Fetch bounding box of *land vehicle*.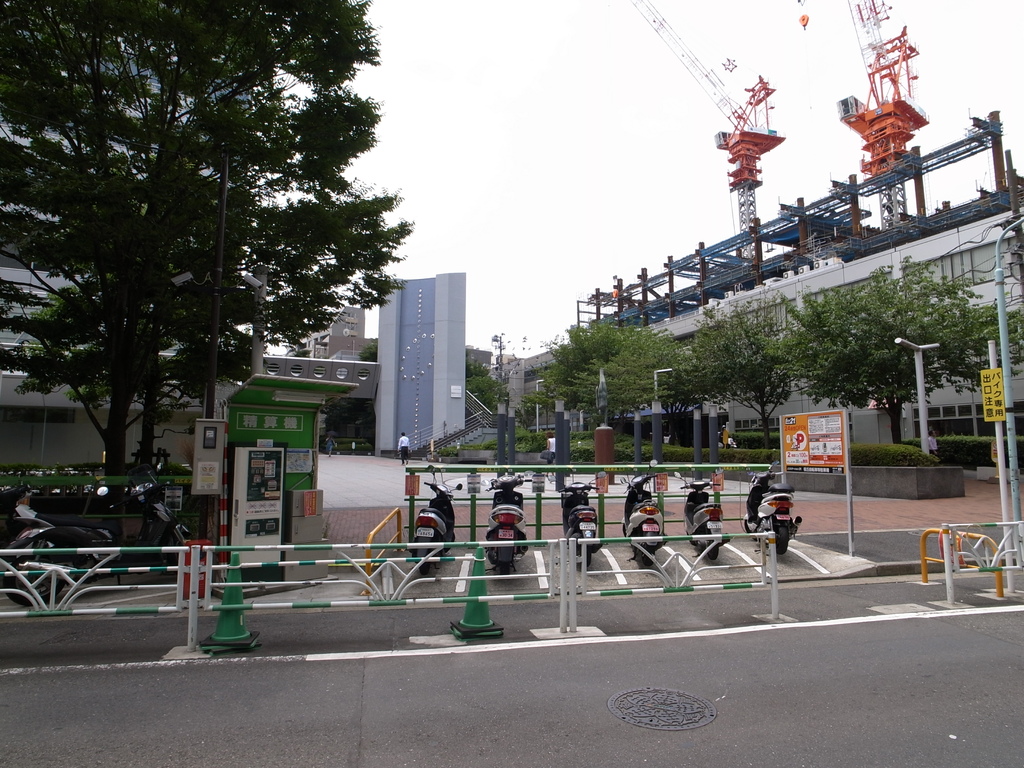
Bbox: select_region(545, 470, 609, 566).
